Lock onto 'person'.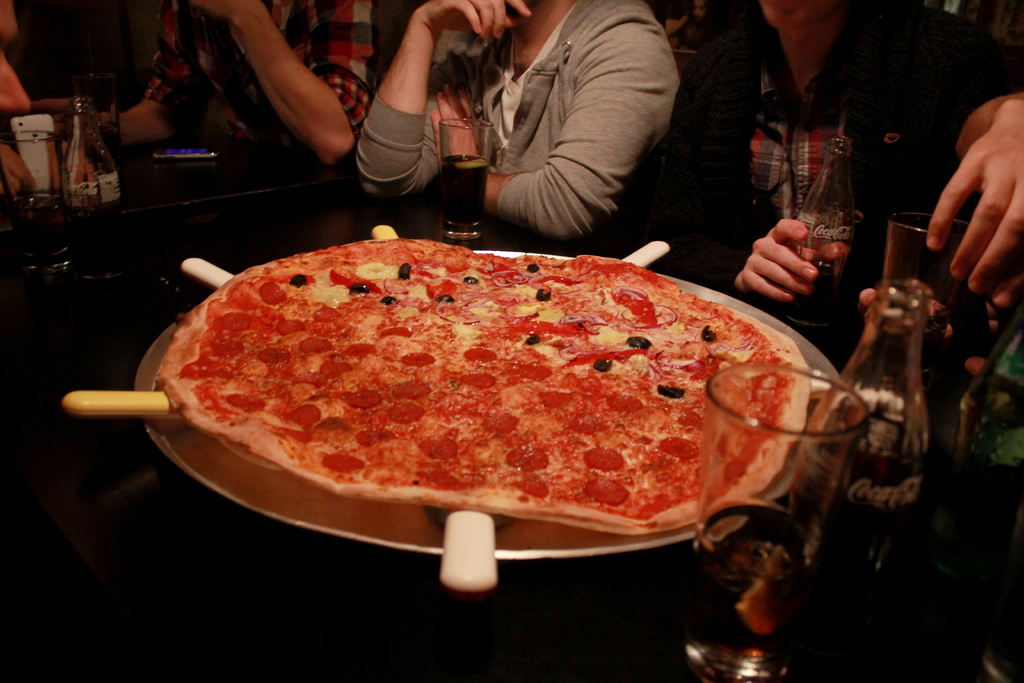
Locked: (652, 0, 1023, 423).
